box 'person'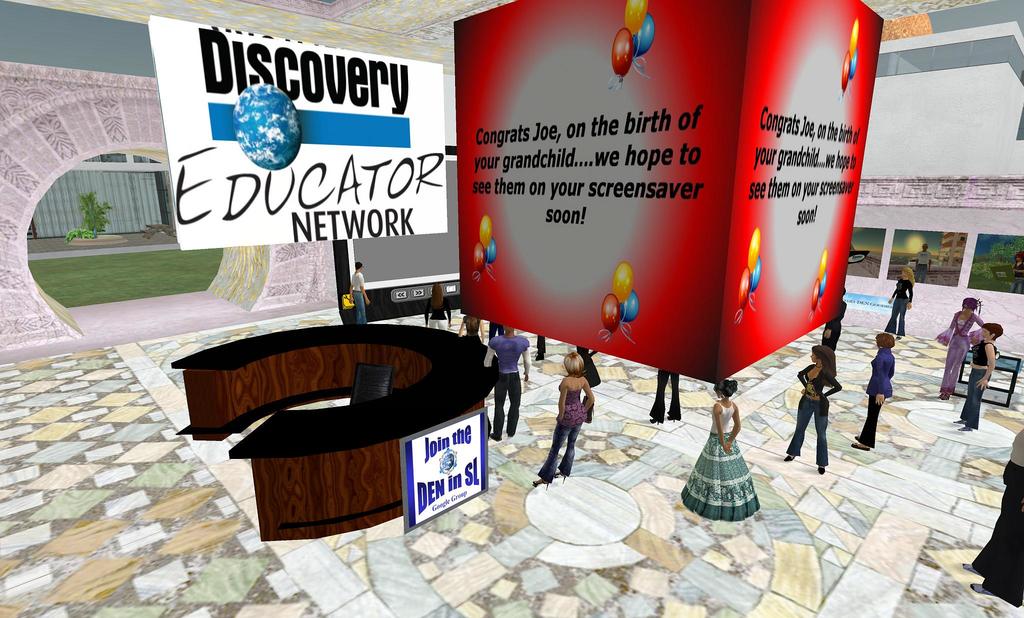
[x1=477, y1=325, x2=535, y2=442]
